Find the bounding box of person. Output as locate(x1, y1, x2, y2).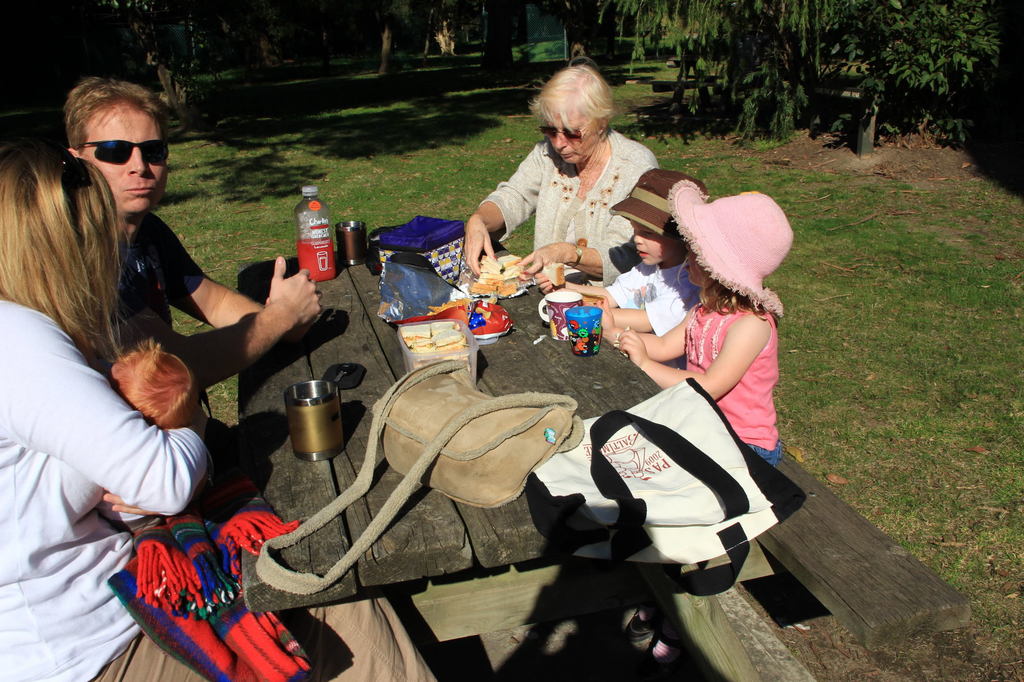
locate(531, 159, 701, 335).
